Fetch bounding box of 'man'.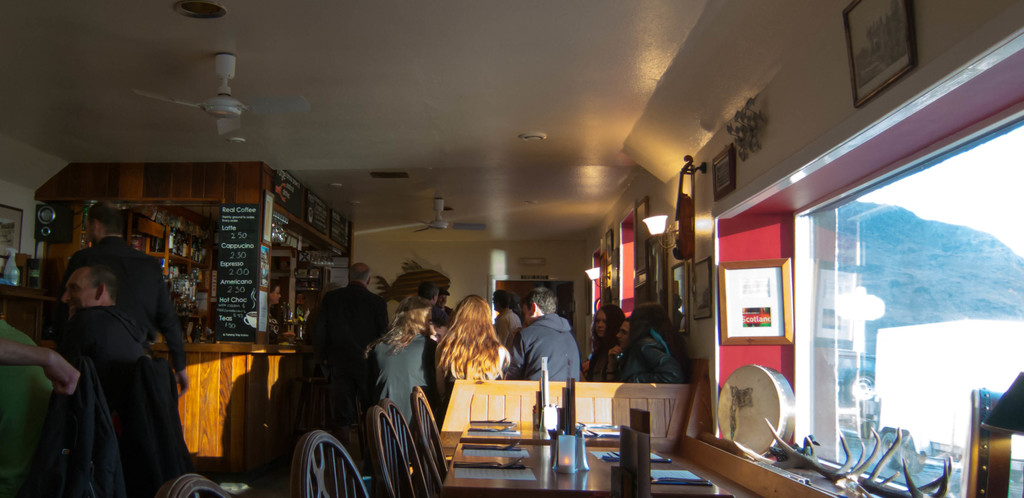
Bbox: {"x1": 504, "y1": 289, "x2": 586, "y2": 401}.
